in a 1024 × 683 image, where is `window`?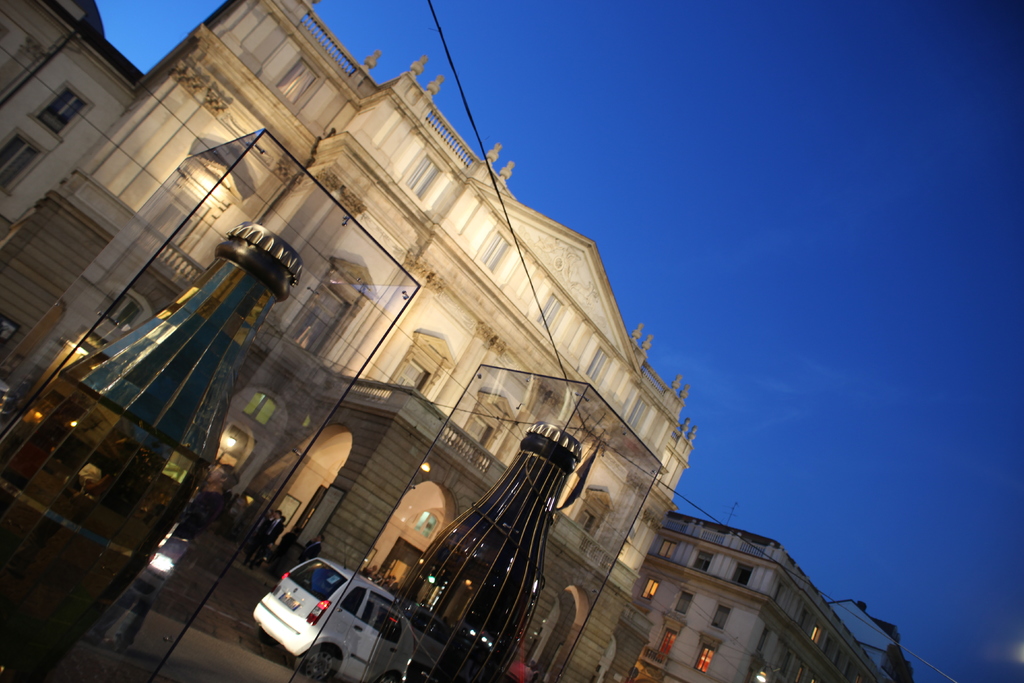
bbox=[640, 580, 657, 604].
